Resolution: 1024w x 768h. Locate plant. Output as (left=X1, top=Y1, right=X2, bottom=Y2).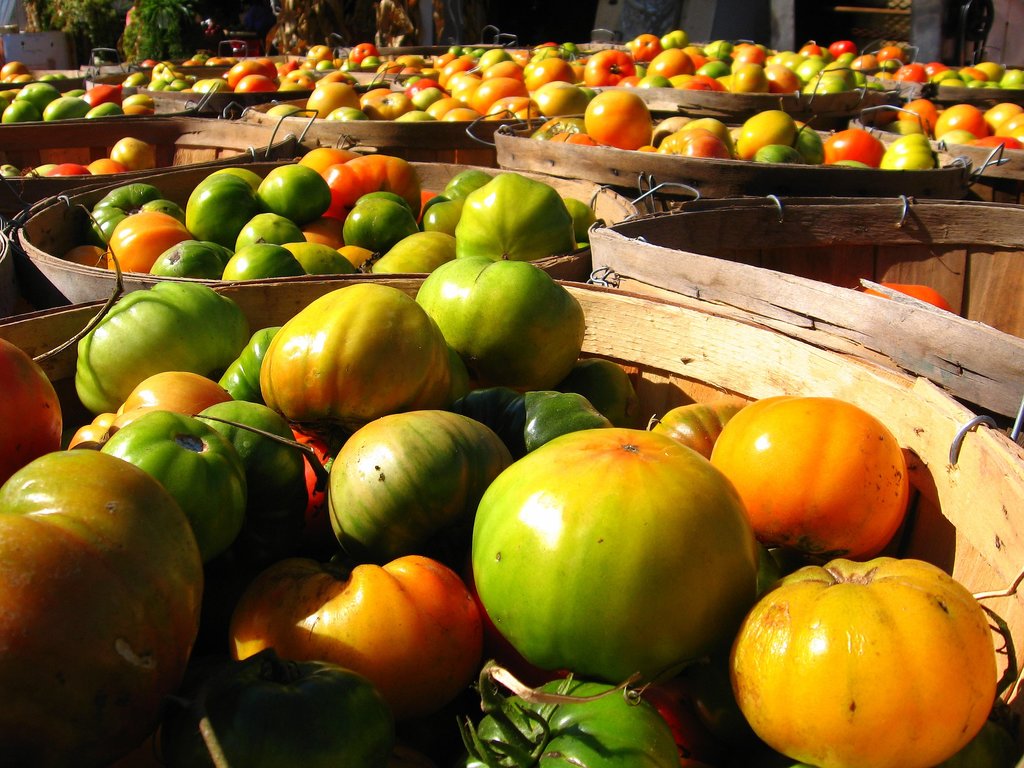
(left=124, top=0, right=221, bottom=65).
